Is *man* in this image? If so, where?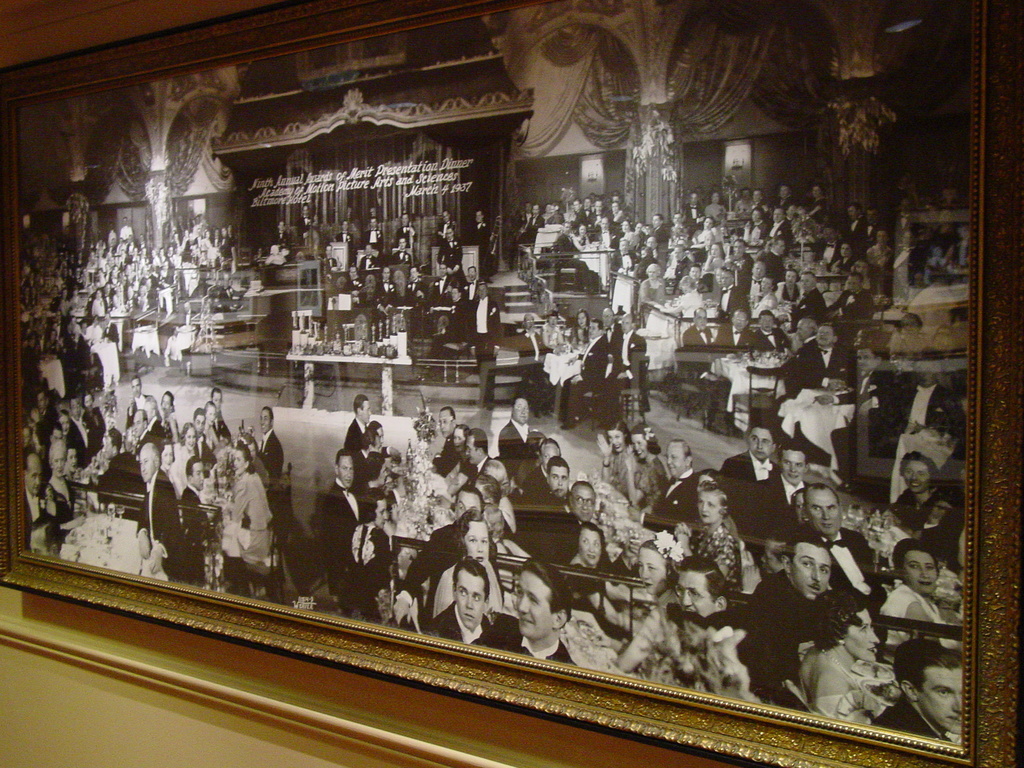
Yes, at (459,264,480,345).
